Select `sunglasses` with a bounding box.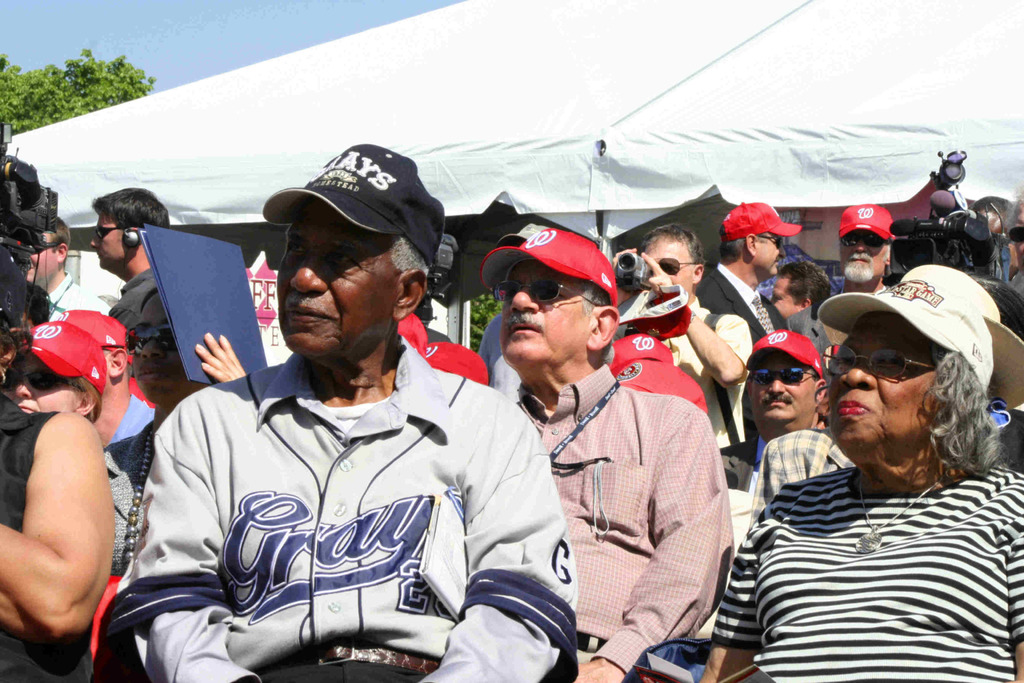
490 281 596 320.
